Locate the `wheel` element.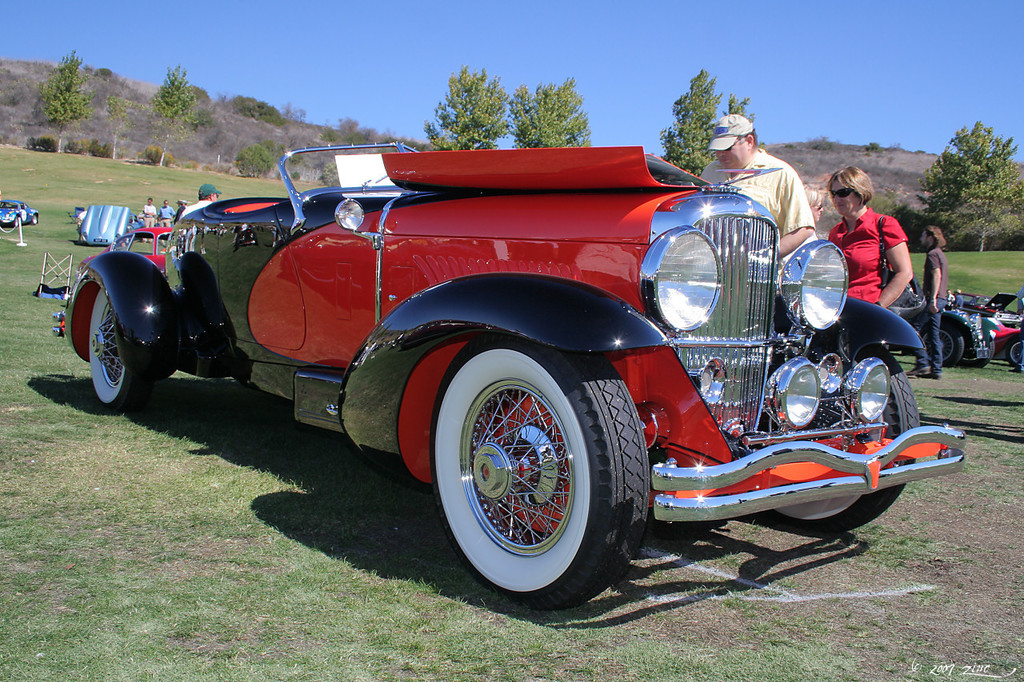
Element bbox: [432, 336, 634, 598].
